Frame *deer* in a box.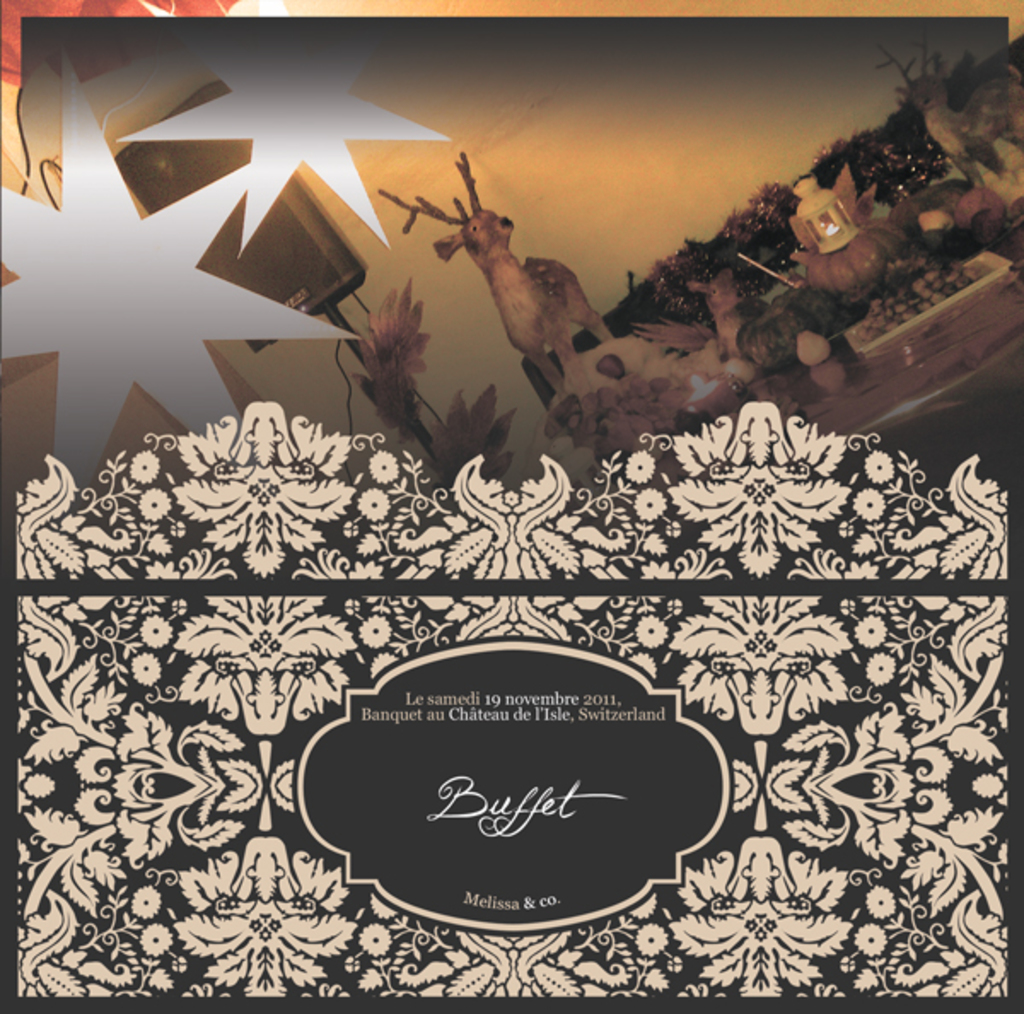
x1=881, y1=43, x2=1022, y2=166.
